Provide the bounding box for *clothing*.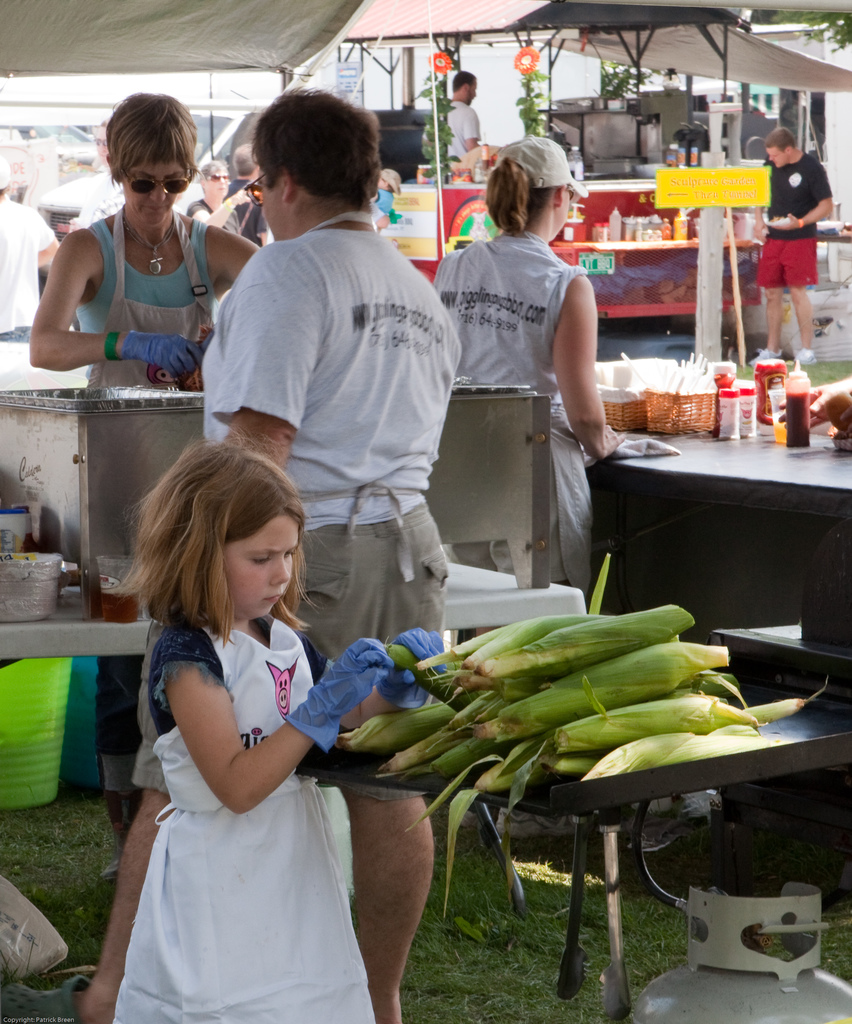
[left=95, top=621, right=365, bottom=980].
